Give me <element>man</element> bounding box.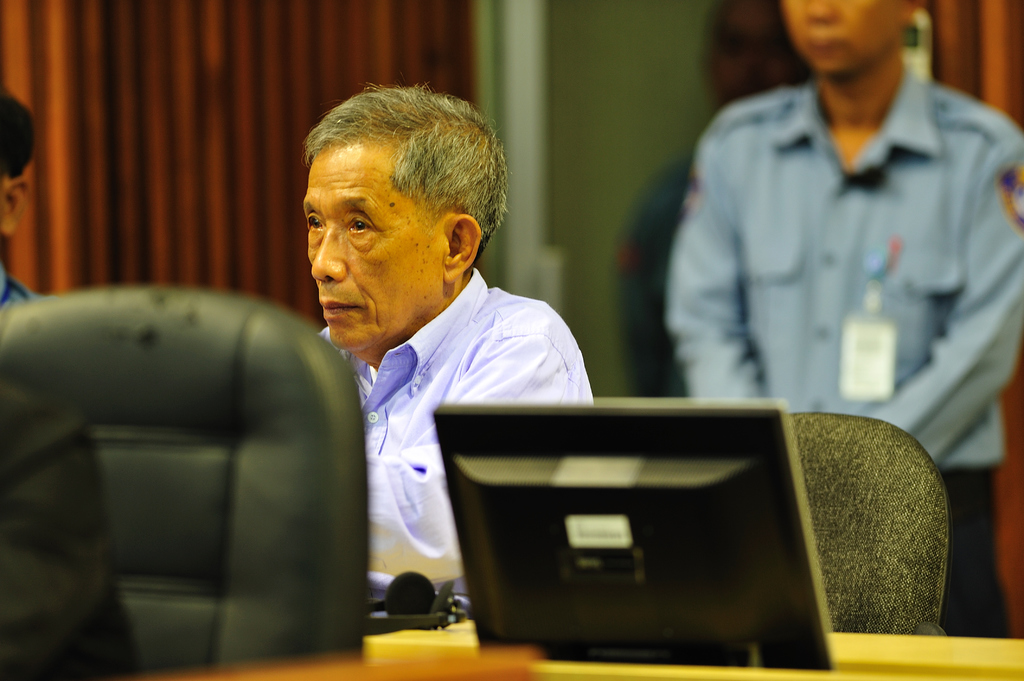
(305,86,585,582).
